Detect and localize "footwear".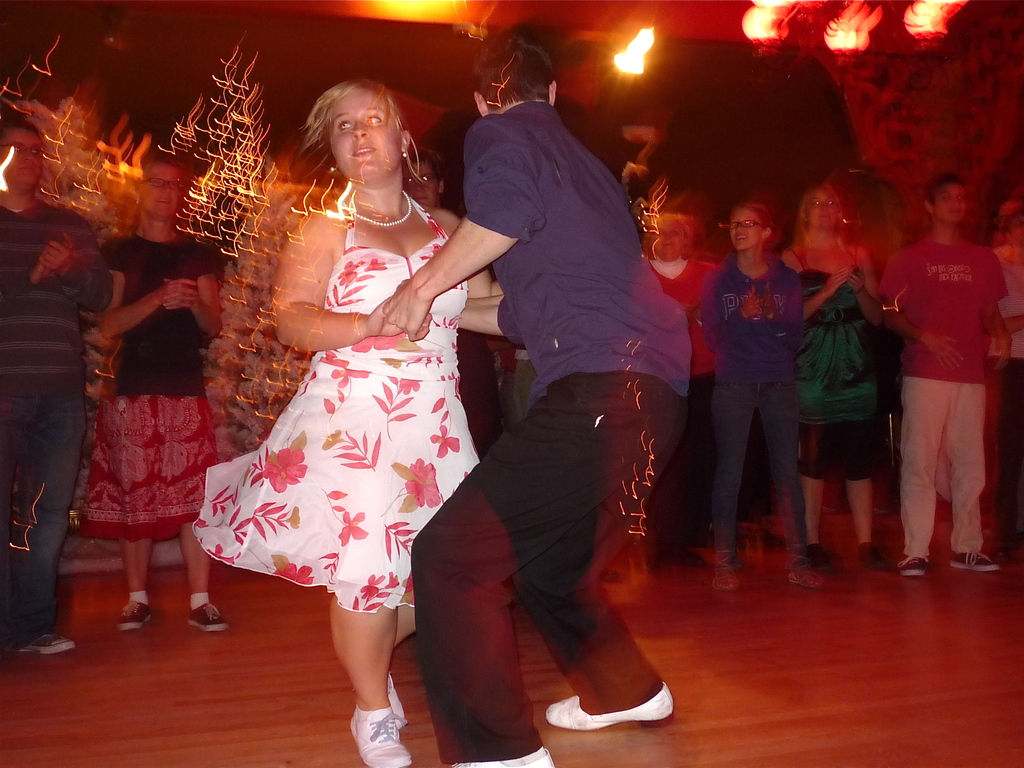
Localized at (x1=344, y1=704, x2=415, y2=767).
